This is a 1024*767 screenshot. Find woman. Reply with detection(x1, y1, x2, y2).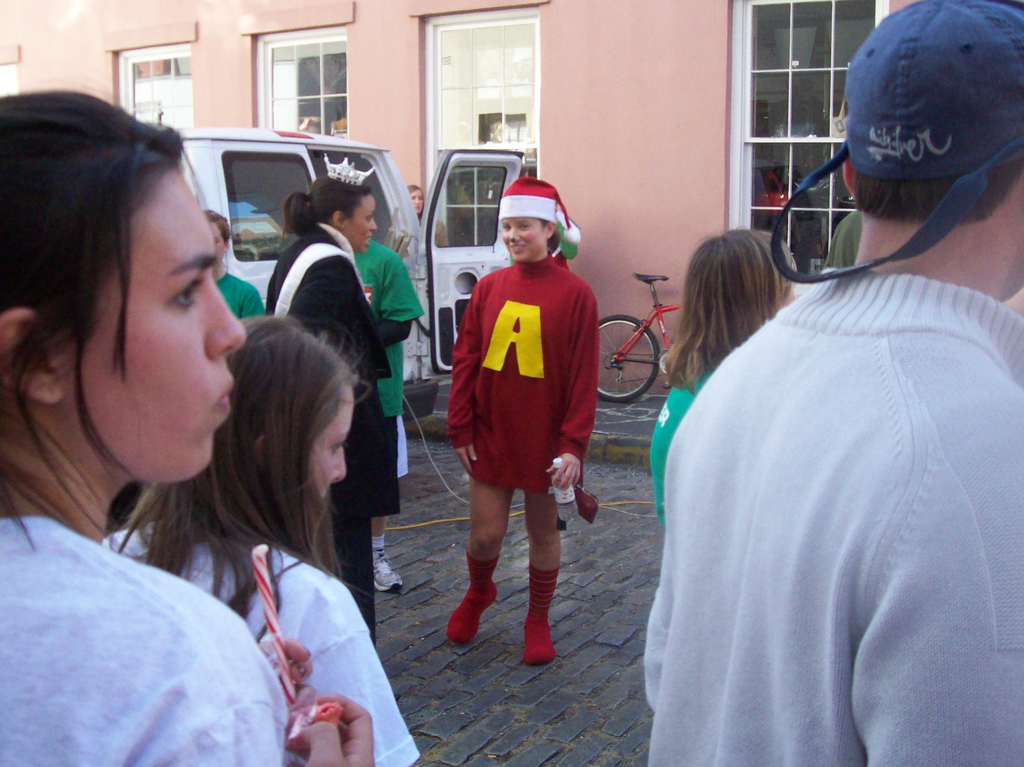
detection(0, 68, 371, 766).
